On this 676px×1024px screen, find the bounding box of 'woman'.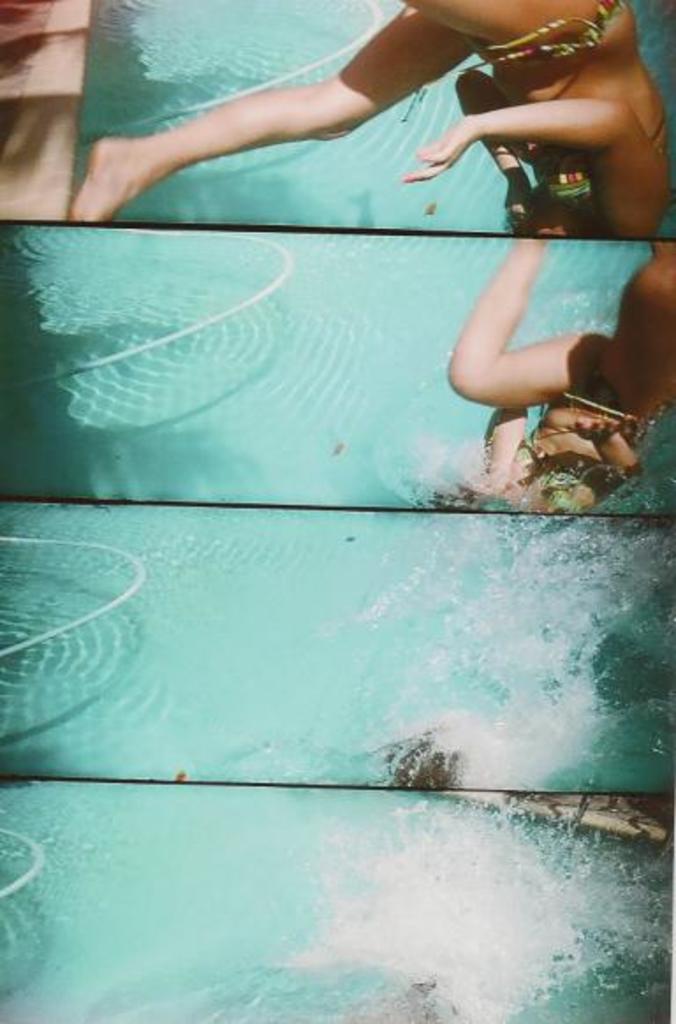
Bounding box: 70/0/674/223.
